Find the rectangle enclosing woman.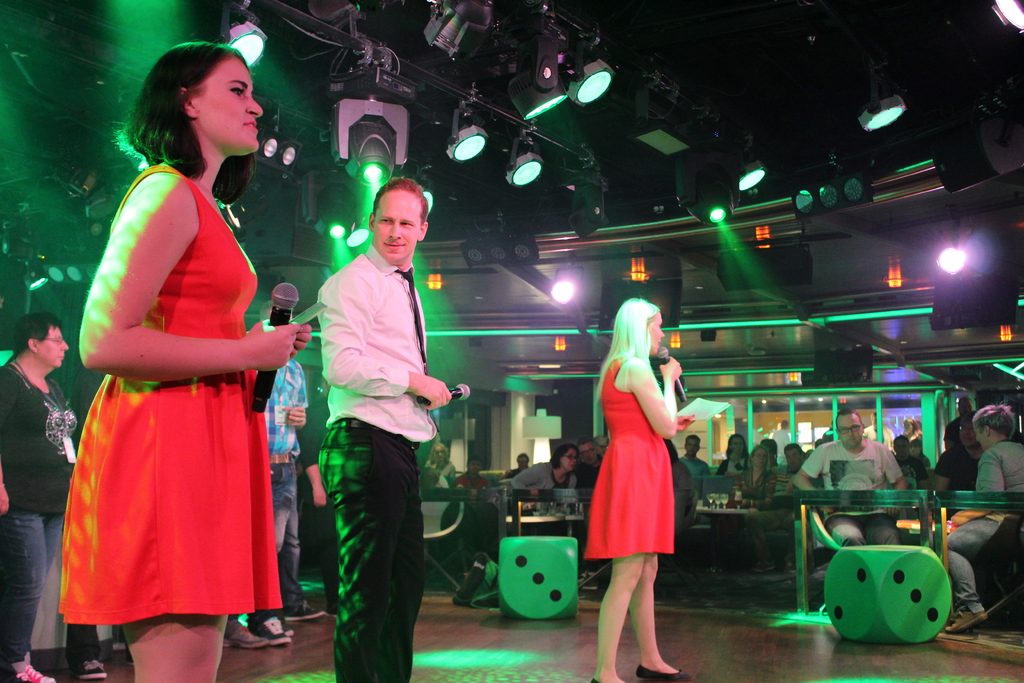
717 434 753 475.
